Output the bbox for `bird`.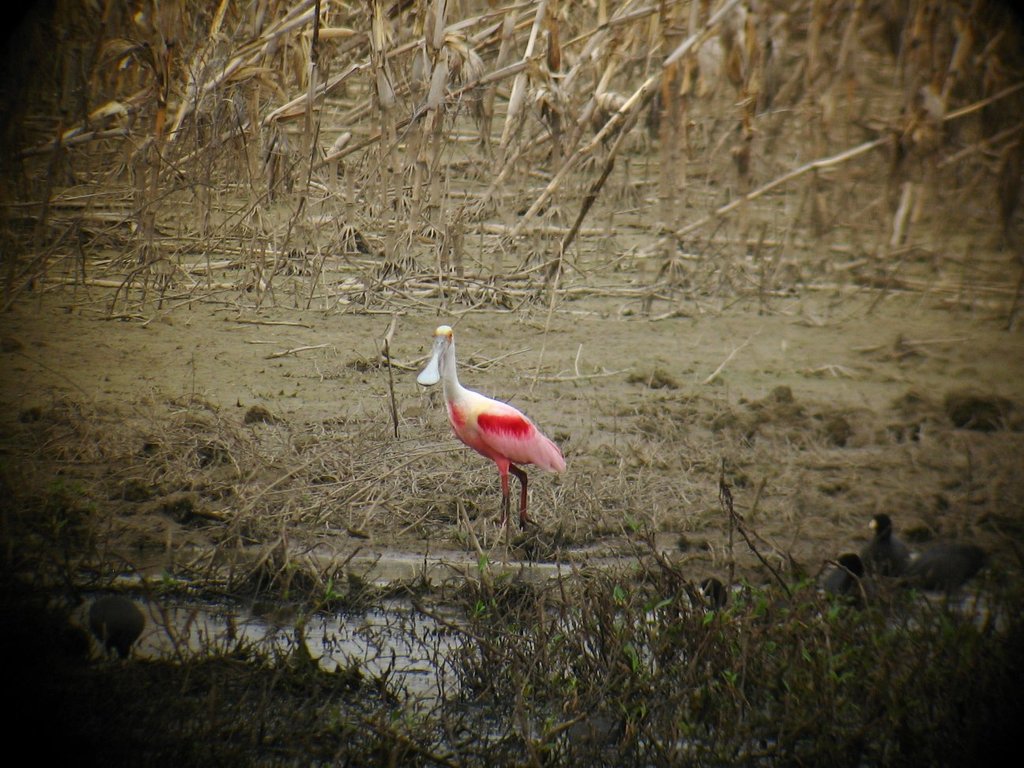
909/544/977/597.
